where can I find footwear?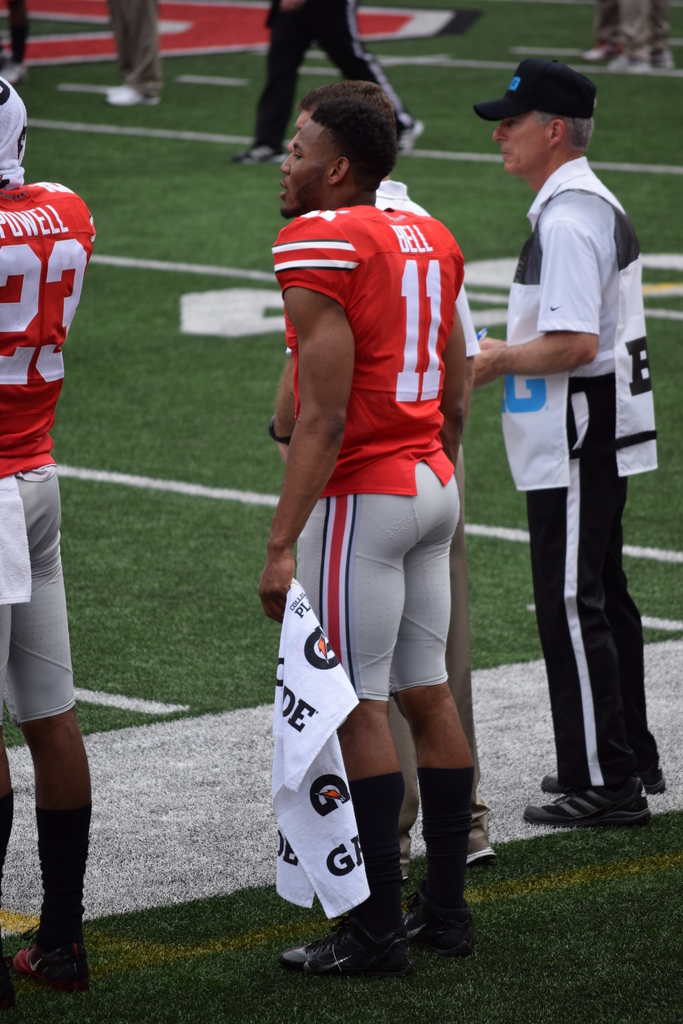
You can find it at [294,916,413,982].
